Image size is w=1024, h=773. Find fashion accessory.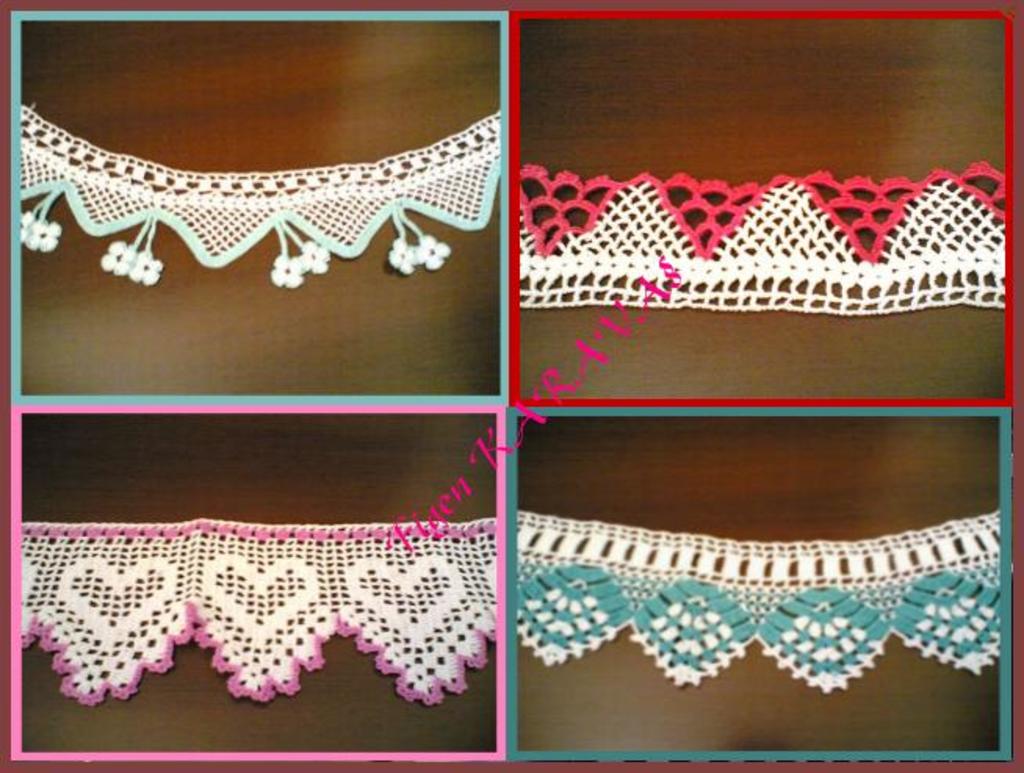
[17,105,506,293].
